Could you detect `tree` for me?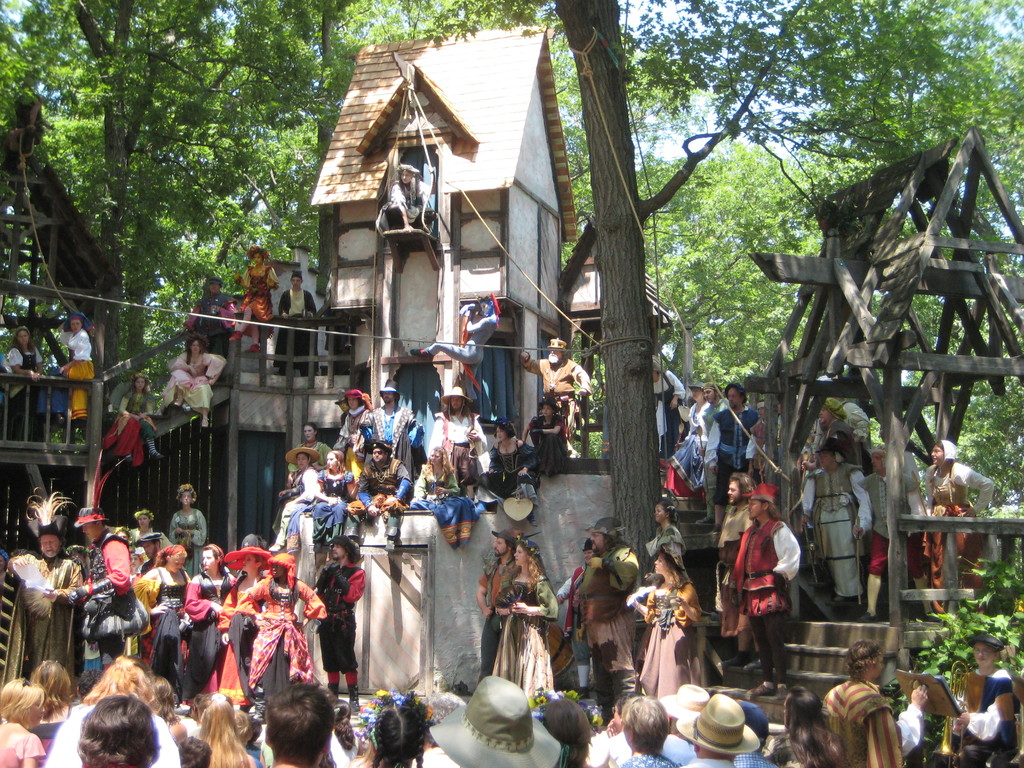
Detection result: box(25, 24, 345, 423).
